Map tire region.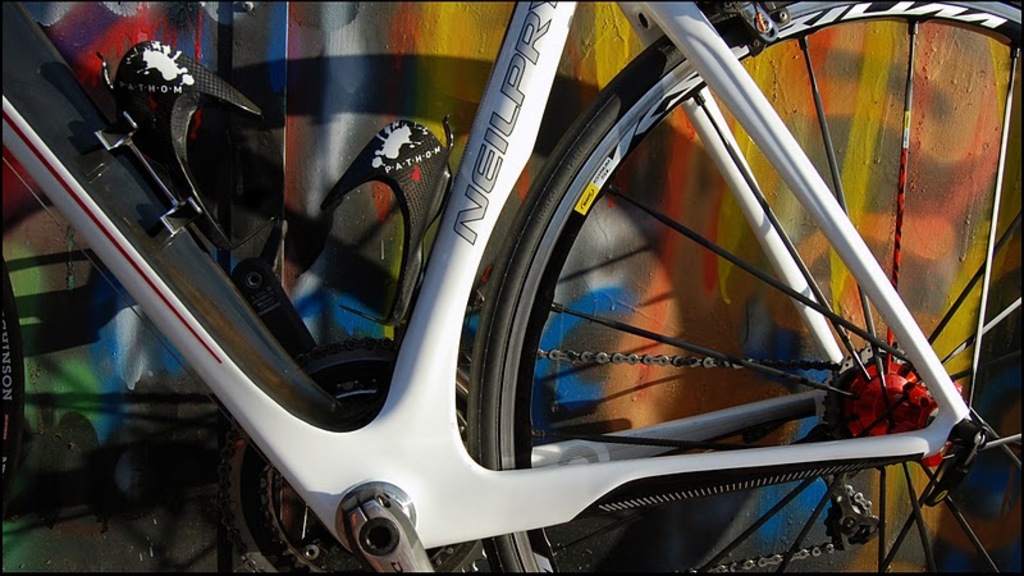
Mapped to l=465, t=0, r=1023, b=575.
